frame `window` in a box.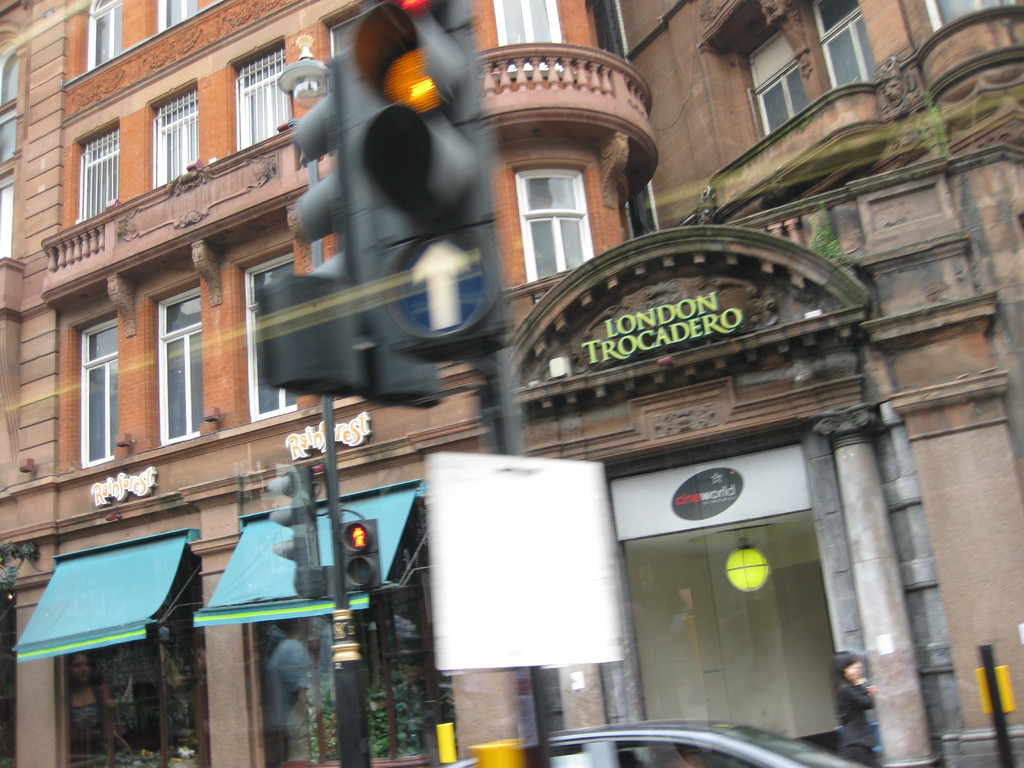
154/88/194/188.
